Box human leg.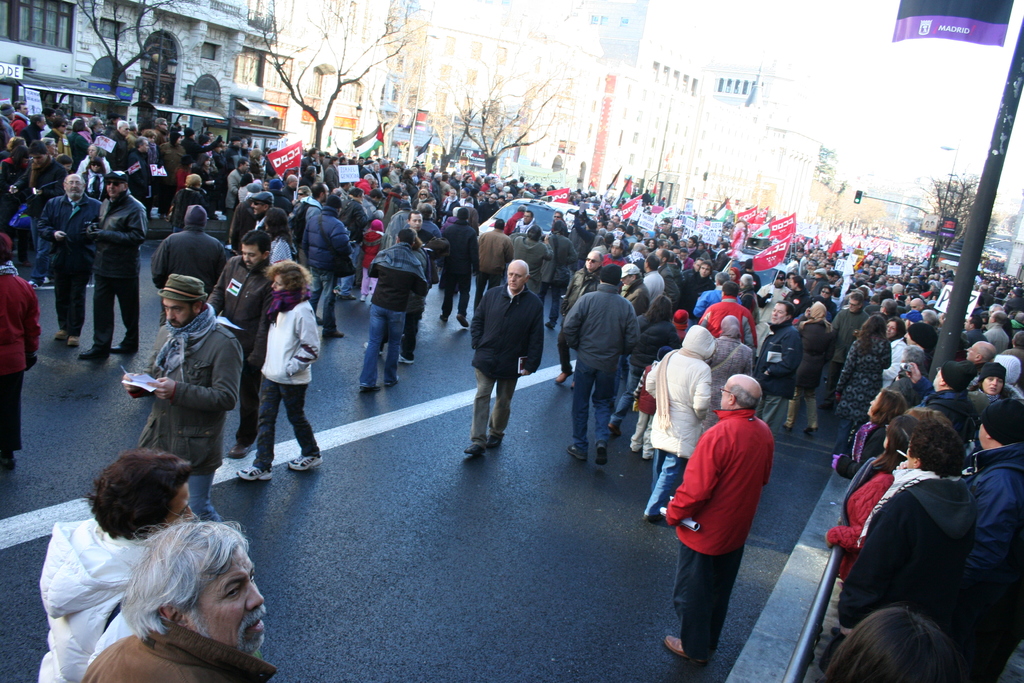
bbox=[469, 366, 493, 452].
